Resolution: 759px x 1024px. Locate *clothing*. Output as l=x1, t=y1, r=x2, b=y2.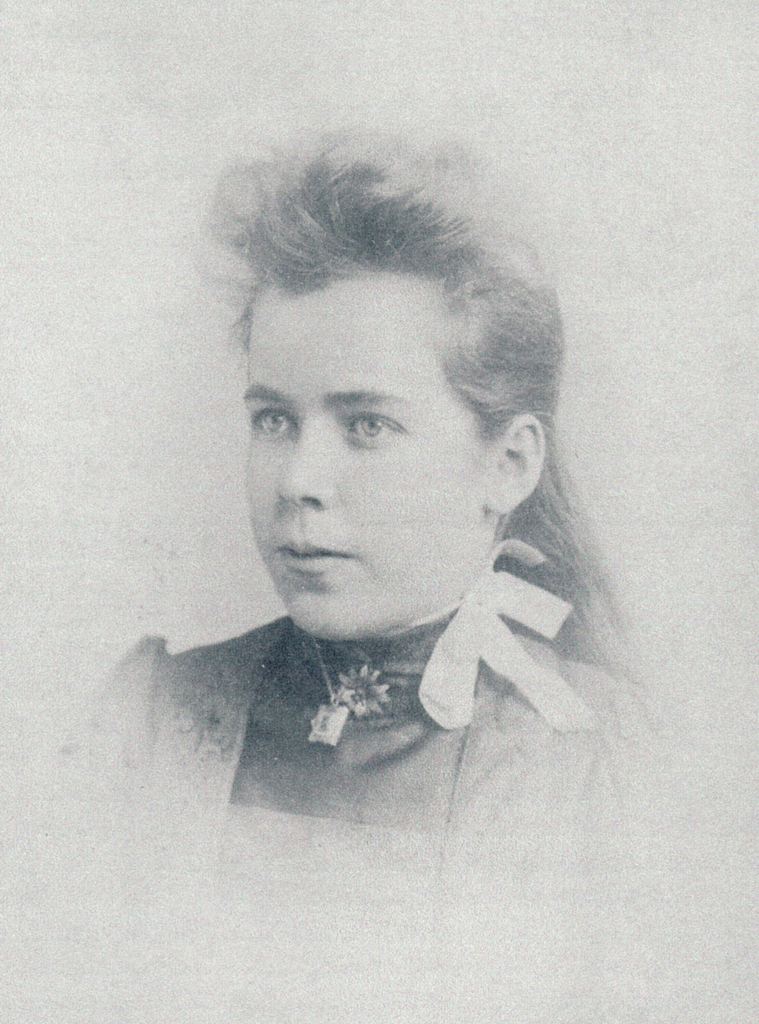
l=116, t=477, r=634, b=836.
